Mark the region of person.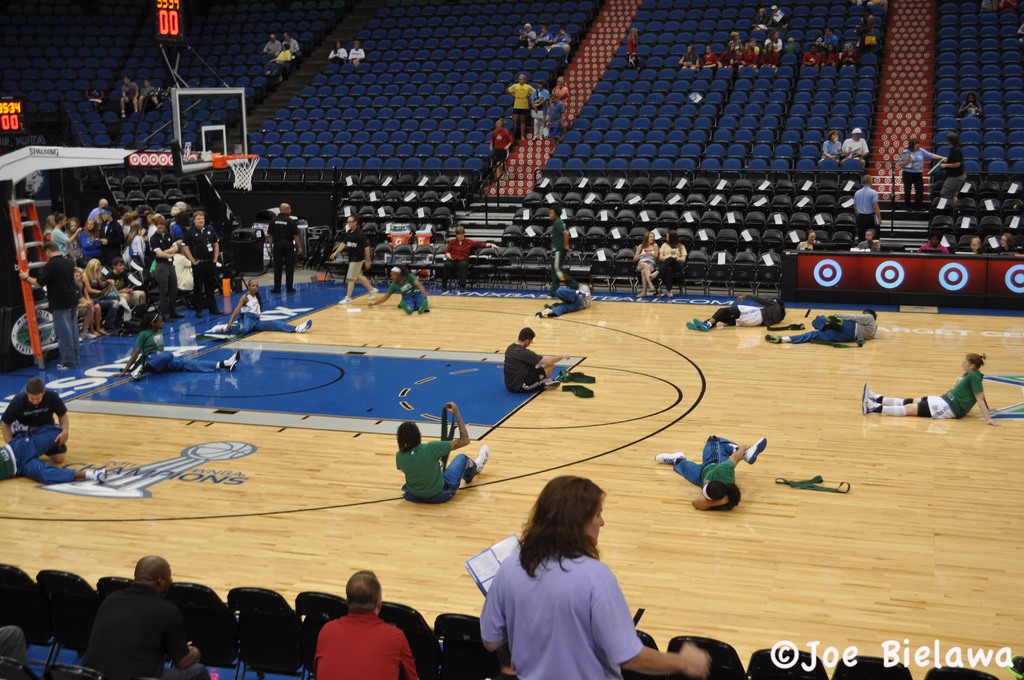
Region: locate(552, 202, 572, 282).
